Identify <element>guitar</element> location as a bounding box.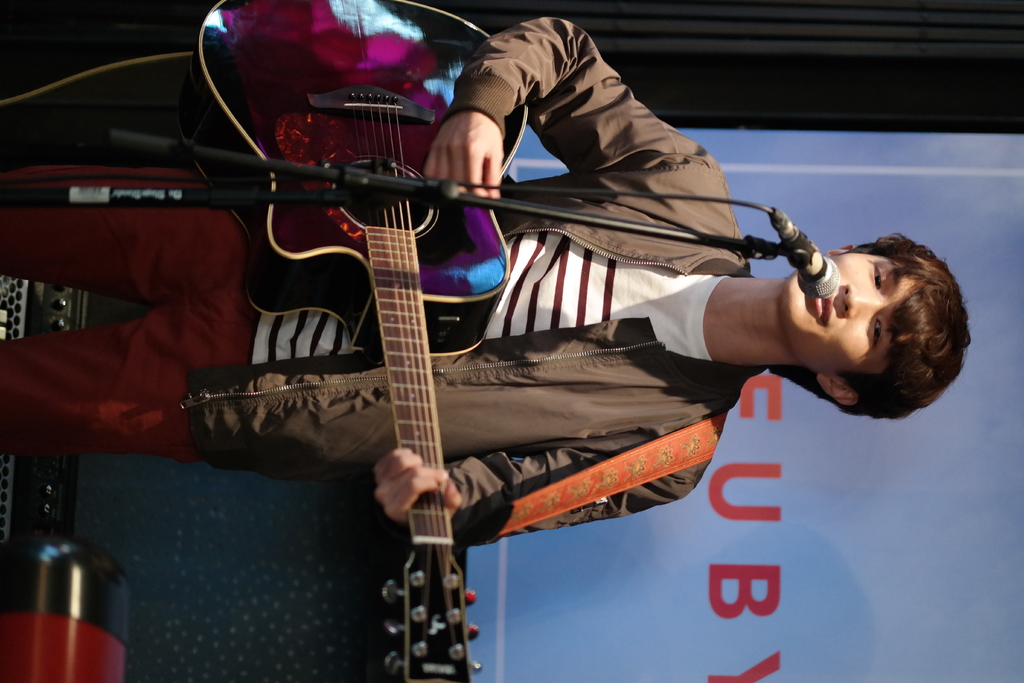
239, 54, 565, 682.
